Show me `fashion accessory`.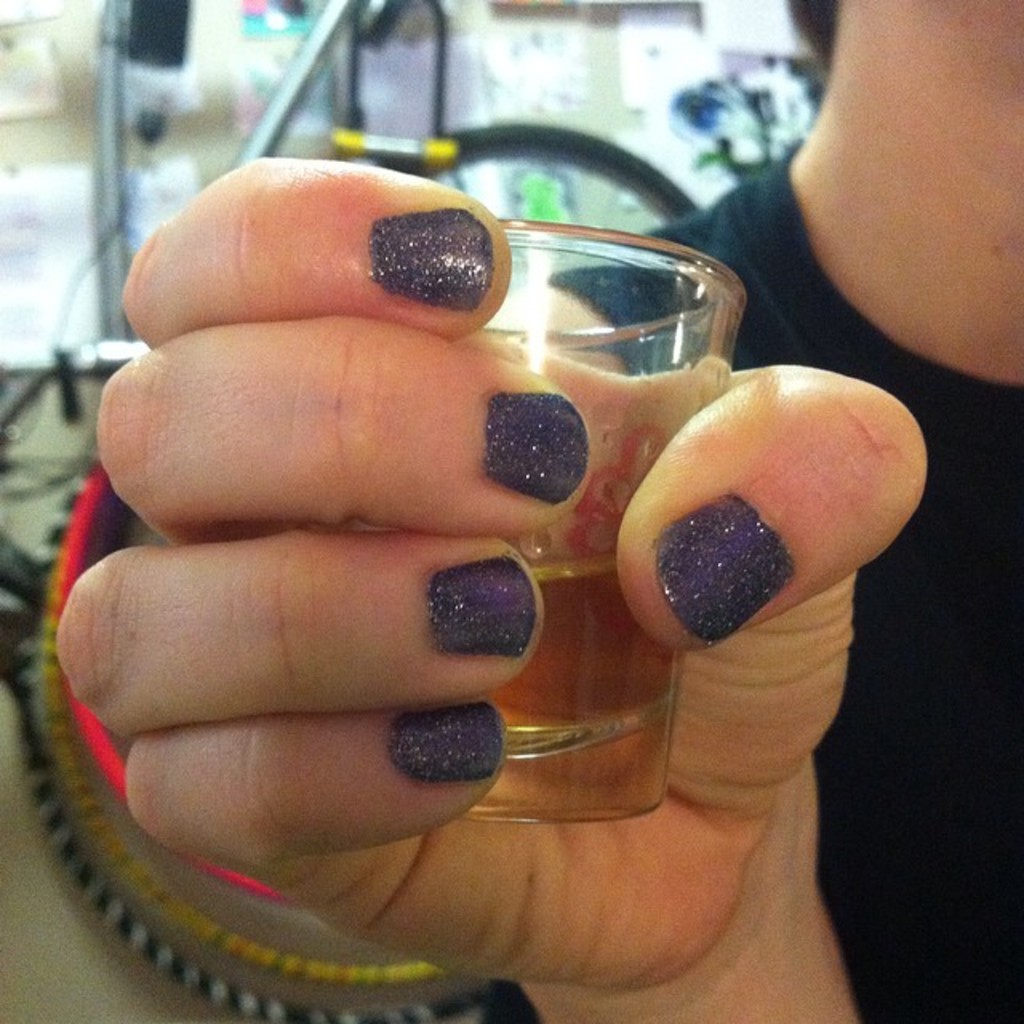
`fashion accessory` is here: detection(53, 459, 286, 904).
